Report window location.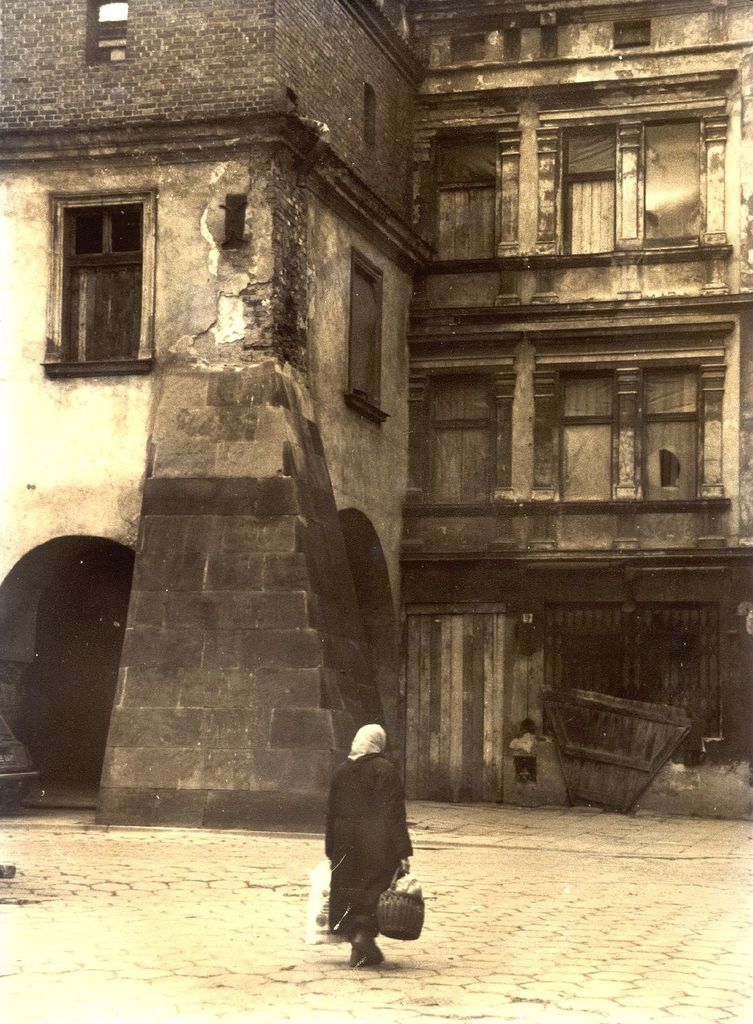
Report: 558:364:704:495.
